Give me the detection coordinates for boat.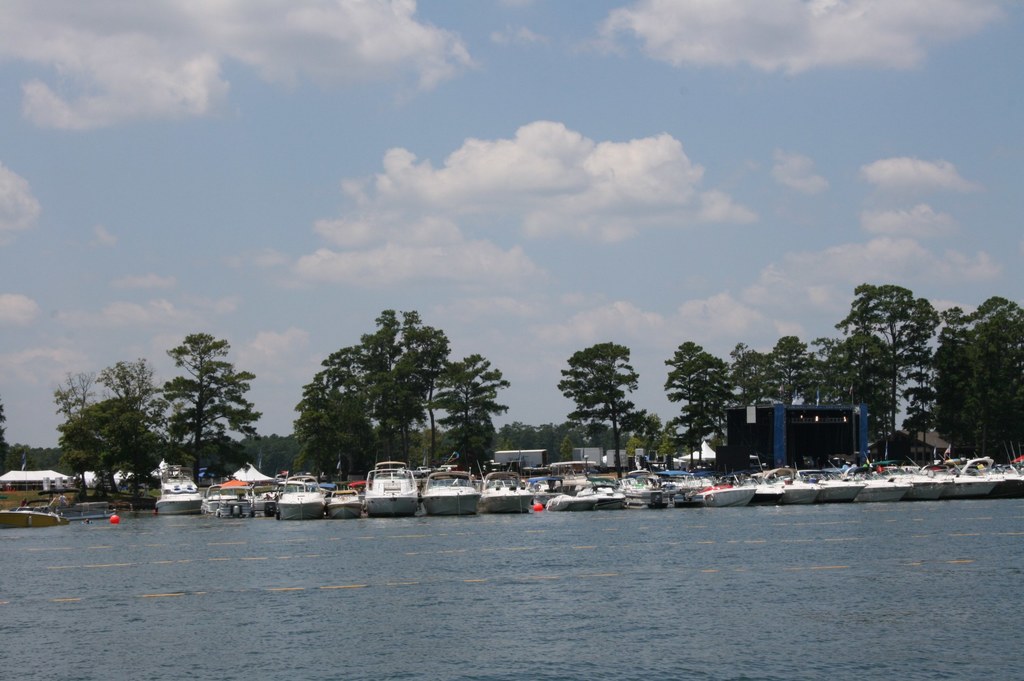
crop(804, 472, 859, 510).
